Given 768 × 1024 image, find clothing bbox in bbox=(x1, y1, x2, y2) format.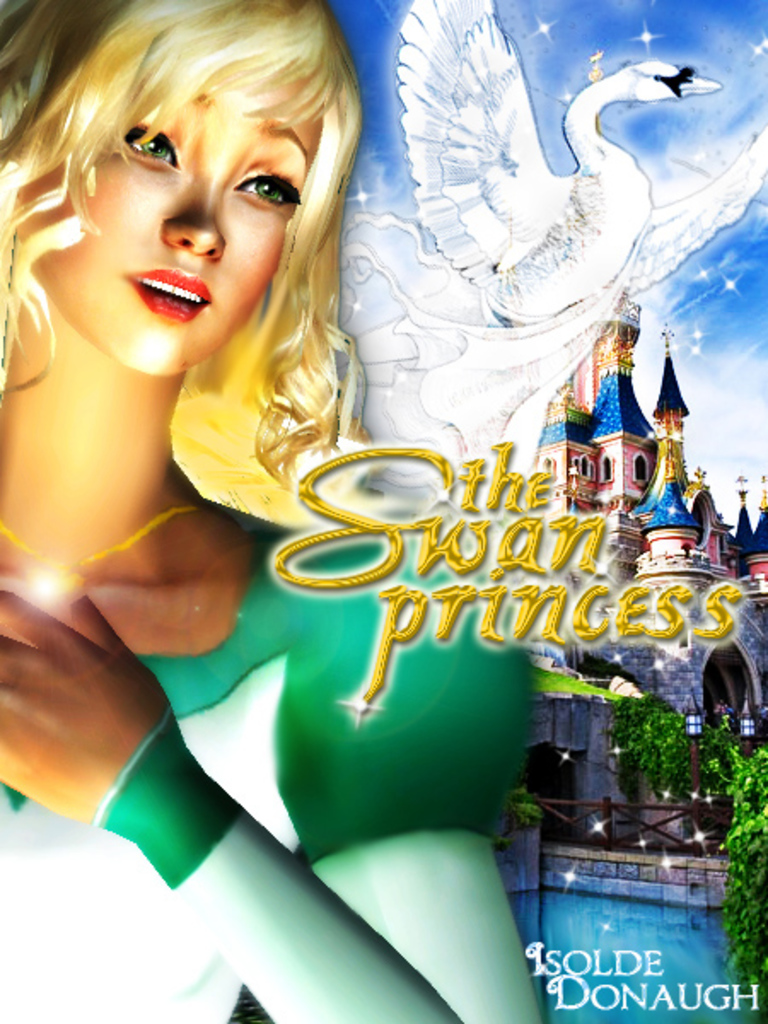
bbox=(0, 515, 553, 1022).
